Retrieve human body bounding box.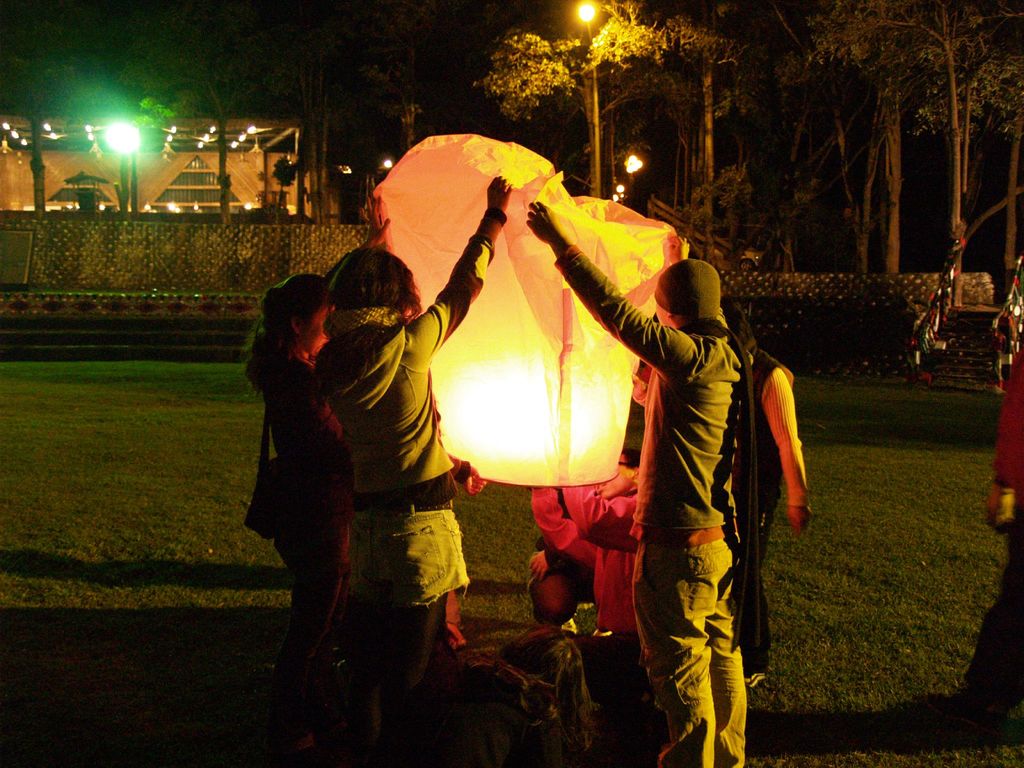
Bounding box: 244:196:393:767.
